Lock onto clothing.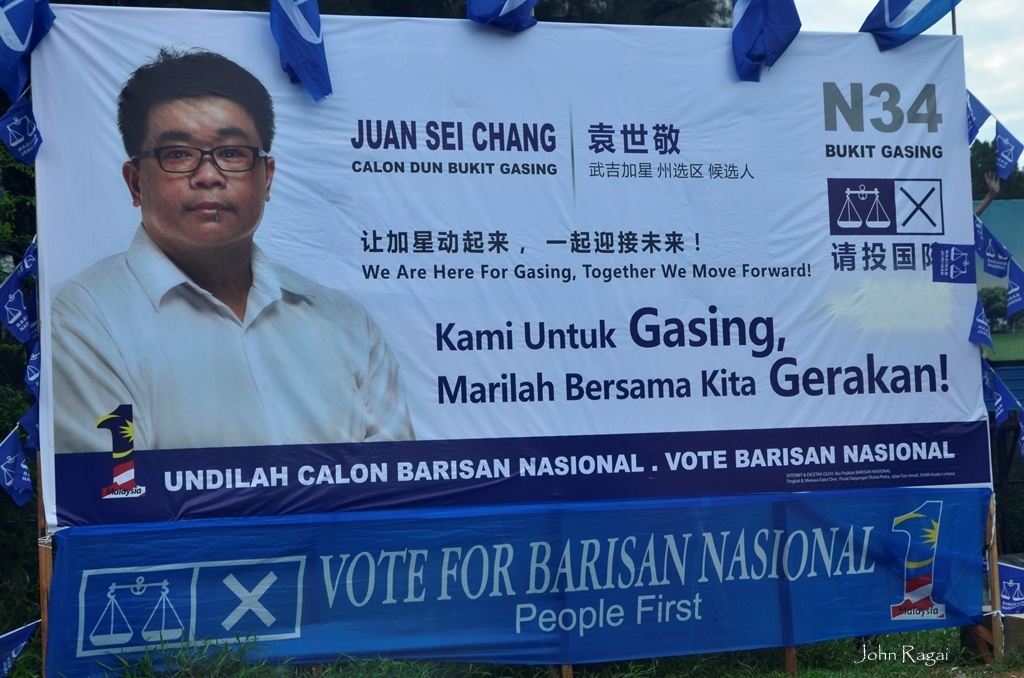
Locked: {"left": 55, "top": 220, "right": 415, "bottom": 457}.
